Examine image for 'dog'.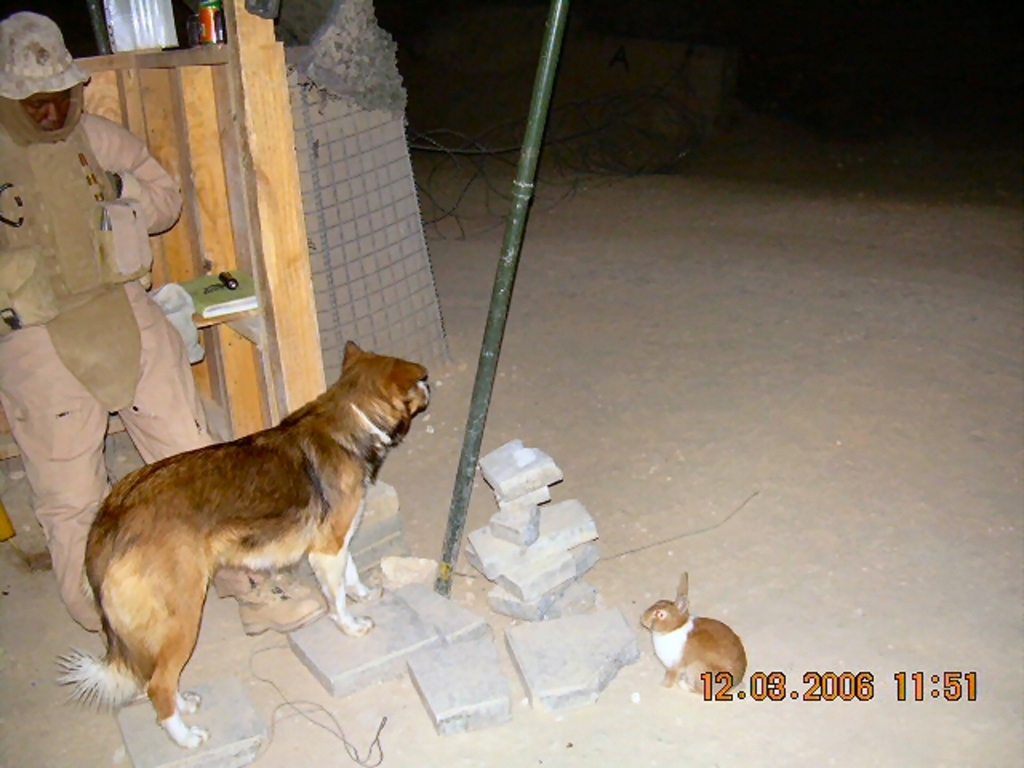
Examination result: (x1=53, y1=338, x2=435, y2=747).
